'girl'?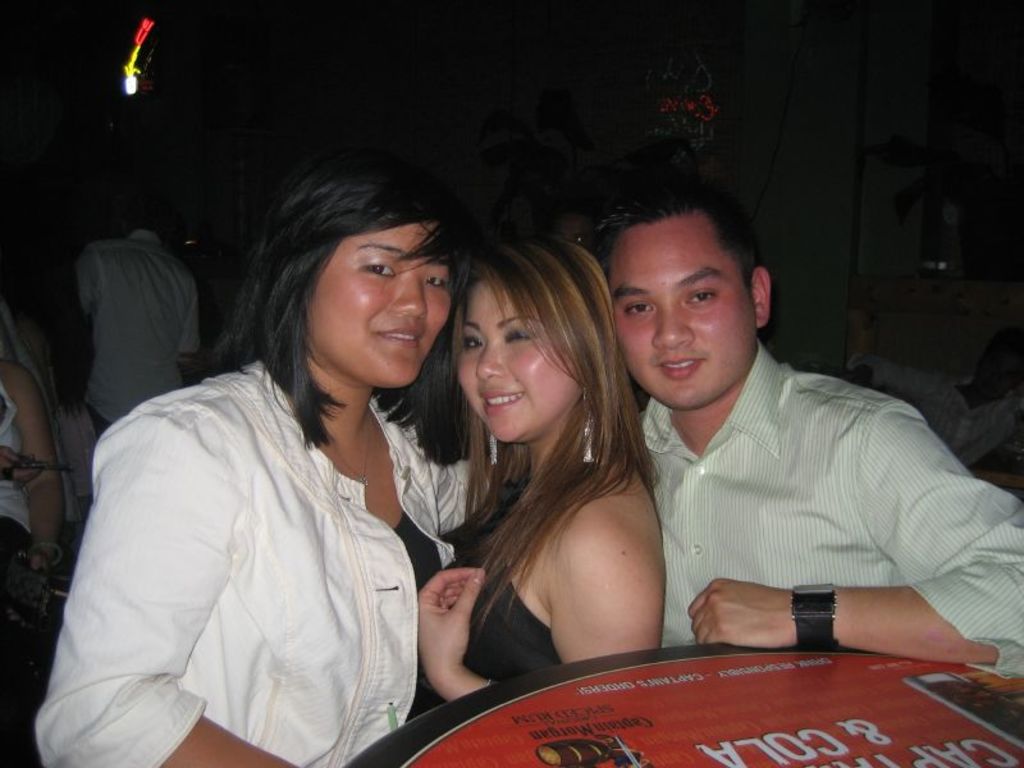
locate(23, 152, 431, 767)
